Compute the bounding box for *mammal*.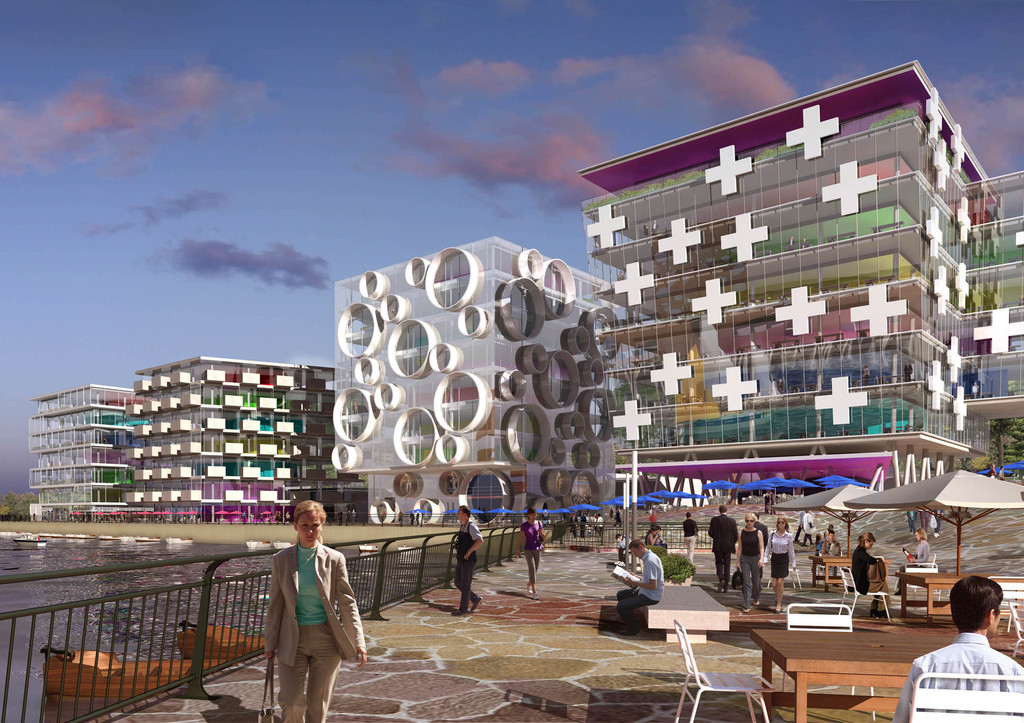
[918, 509, 931, 535].
